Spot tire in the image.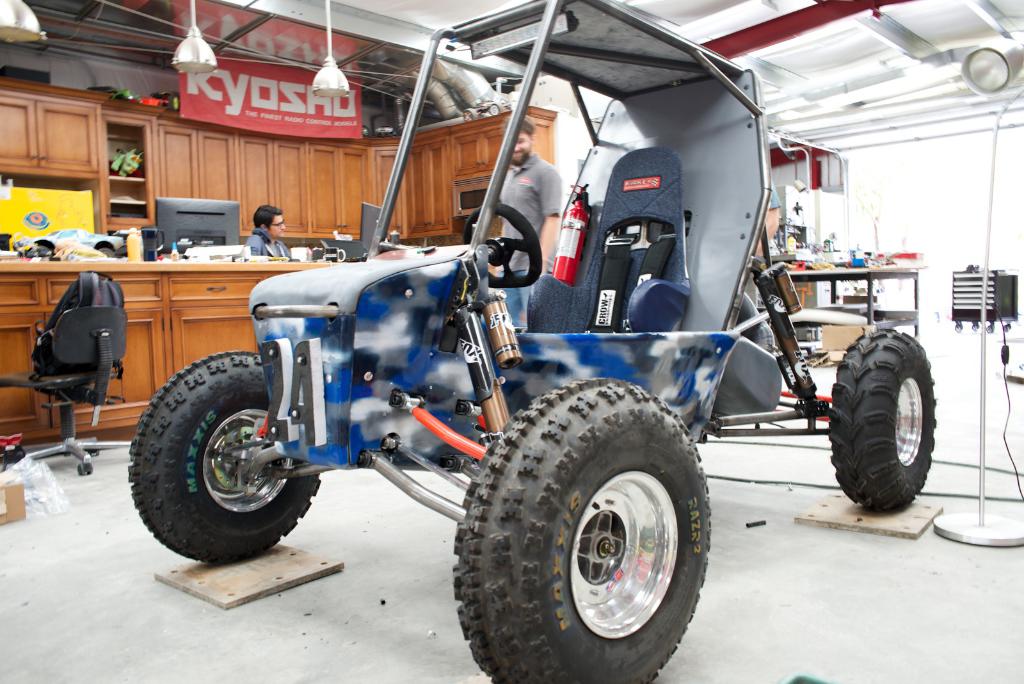
tire found at (127,349,324,564).
